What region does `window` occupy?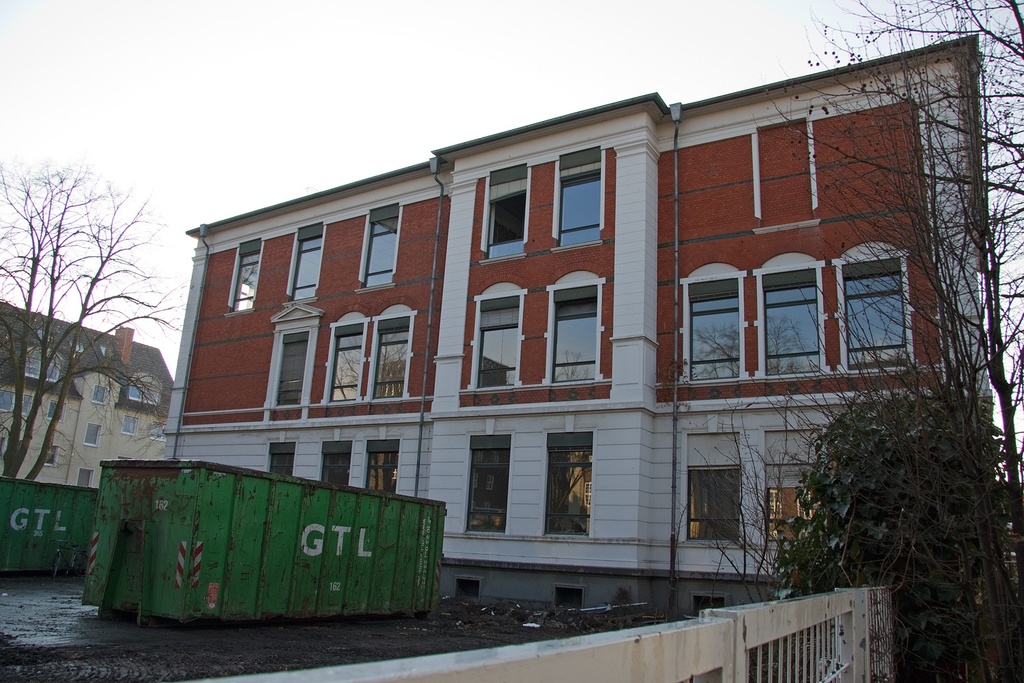
459/577/483/602.
